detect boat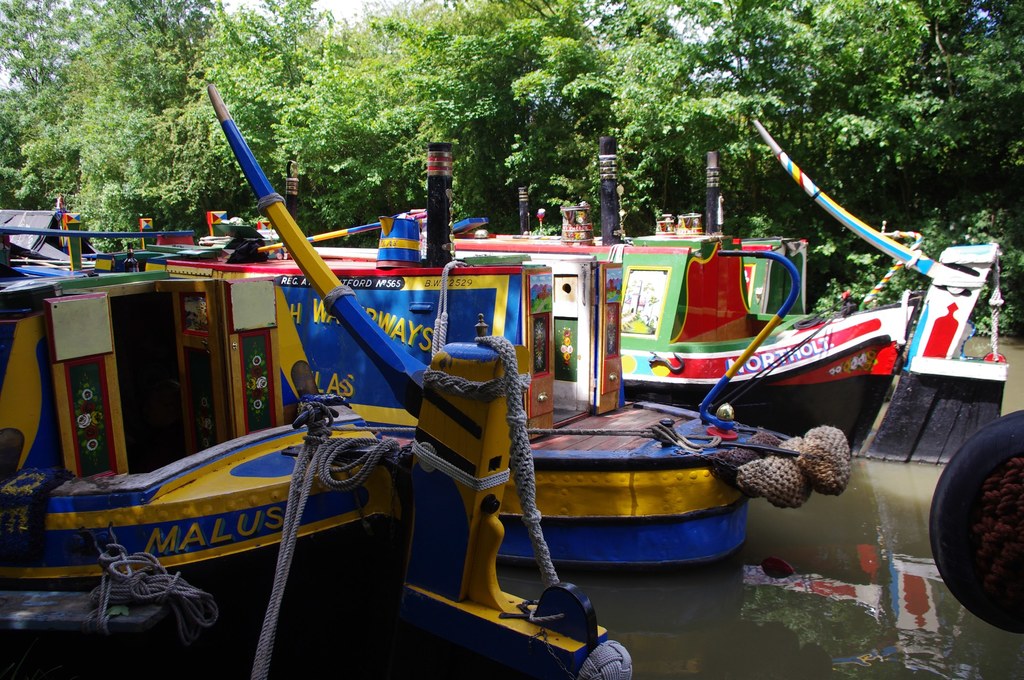
detection(0, 83, 638, 679)
